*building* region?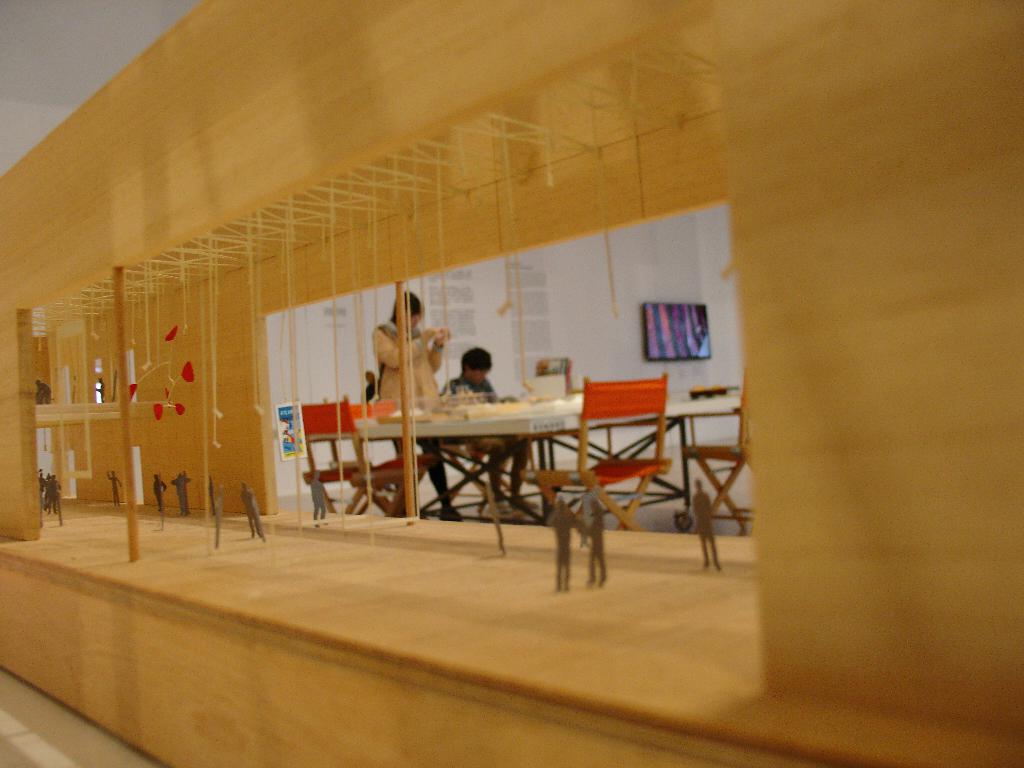
{"x1": 0, "y1": 0, "x2": 1023, "y2": 767}
